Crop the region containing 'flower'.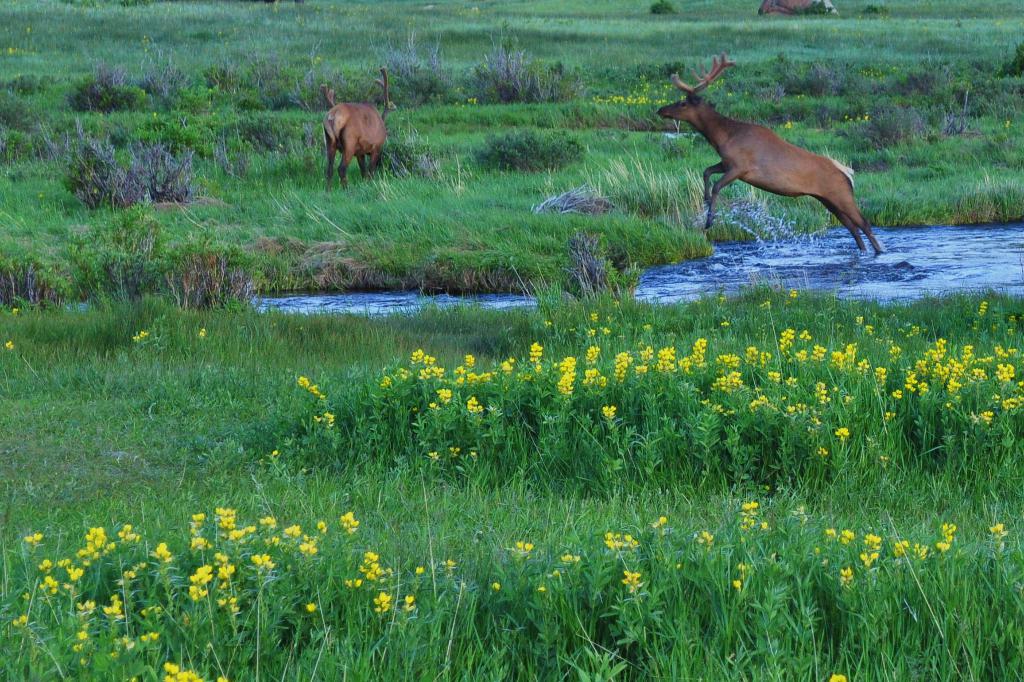
Crop region: [x1=731, y1=577, x2=748, y2=592].
